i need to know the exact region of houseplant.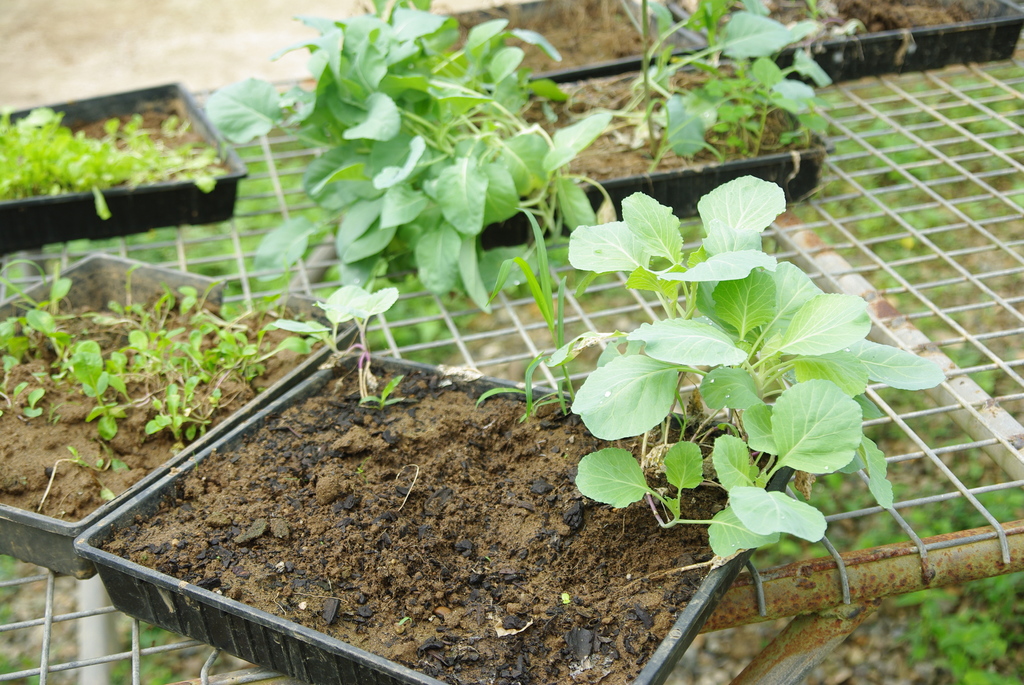
Region: box=[73, 171, 945, 684].
